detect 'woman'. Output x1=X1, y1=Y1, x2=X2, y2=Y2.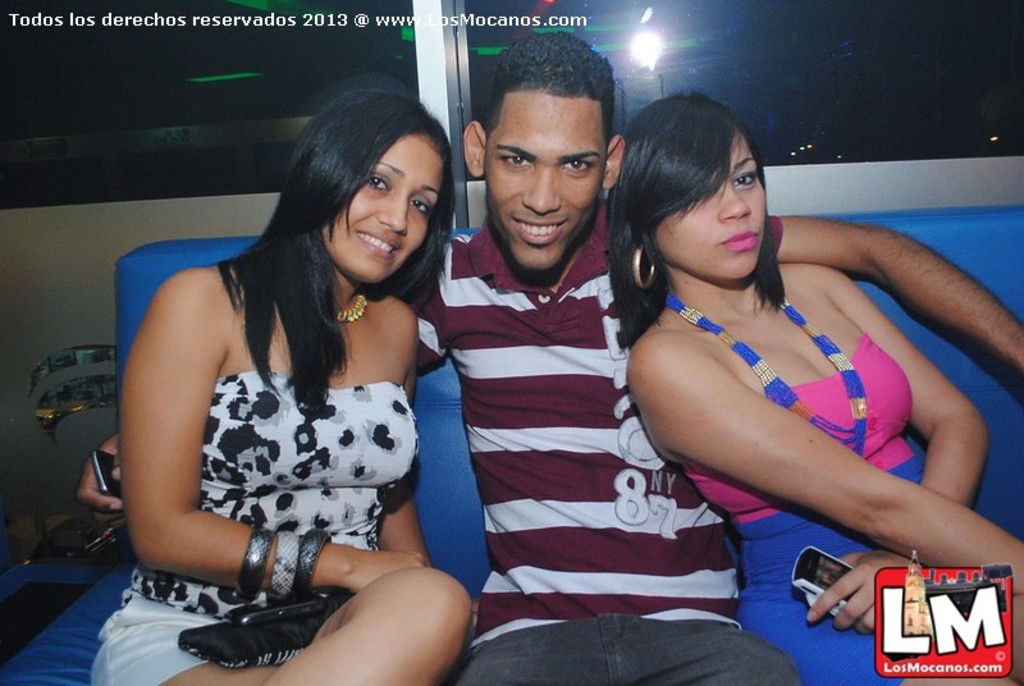
x1=608, y1=90, x2=1023, y2=685.
